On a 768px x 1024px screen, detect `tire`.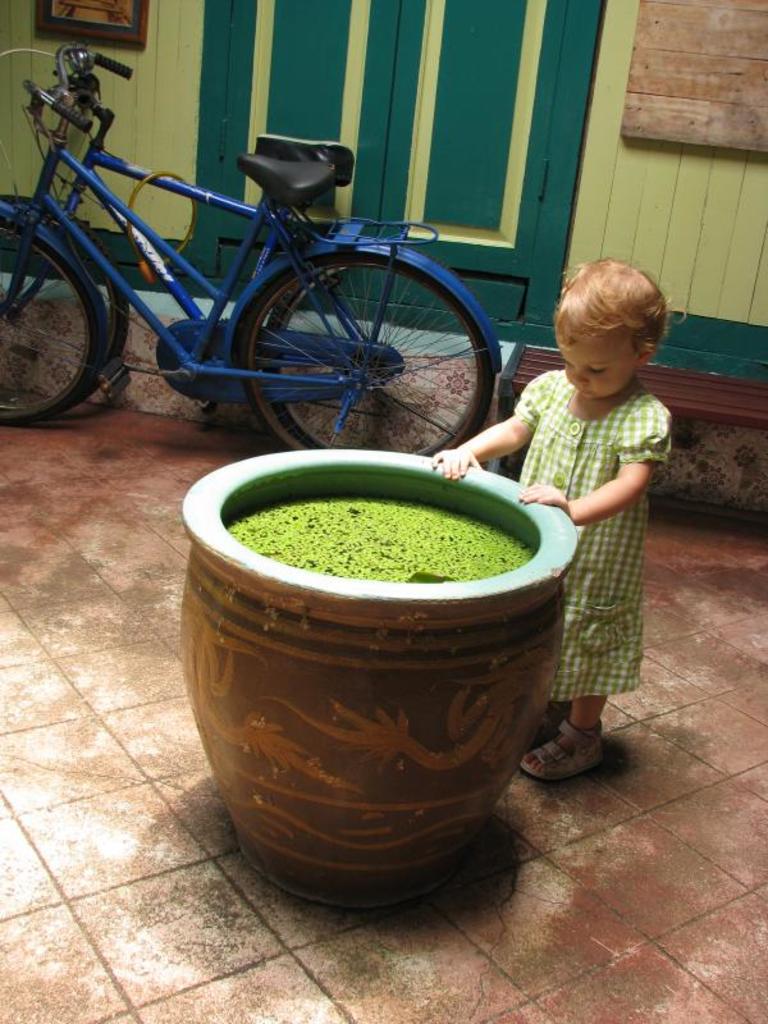
0:189:128:415.
